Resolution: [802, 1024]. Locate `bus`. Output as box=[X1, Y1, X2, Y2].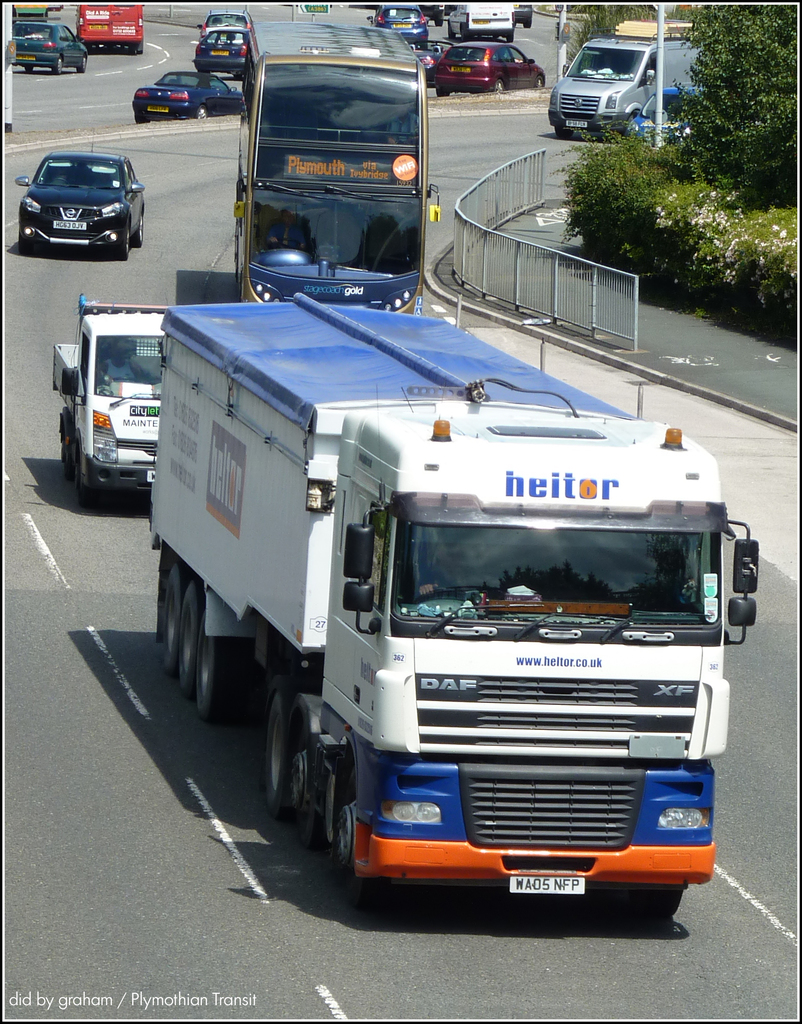
box=[549, 34, 717, 135].
